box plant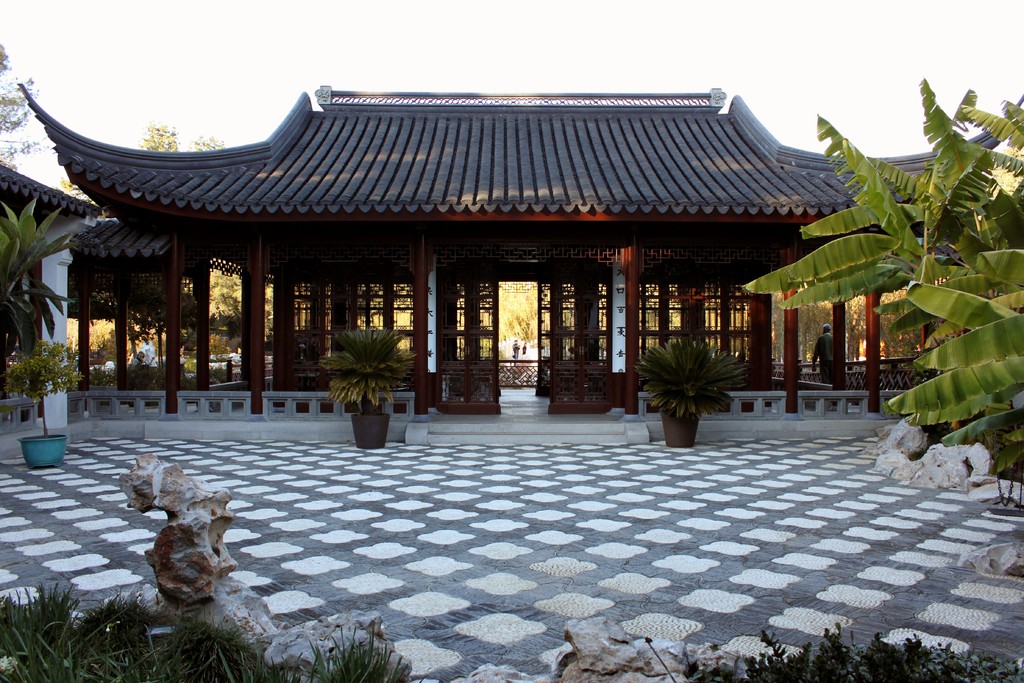
4:340:85:443
